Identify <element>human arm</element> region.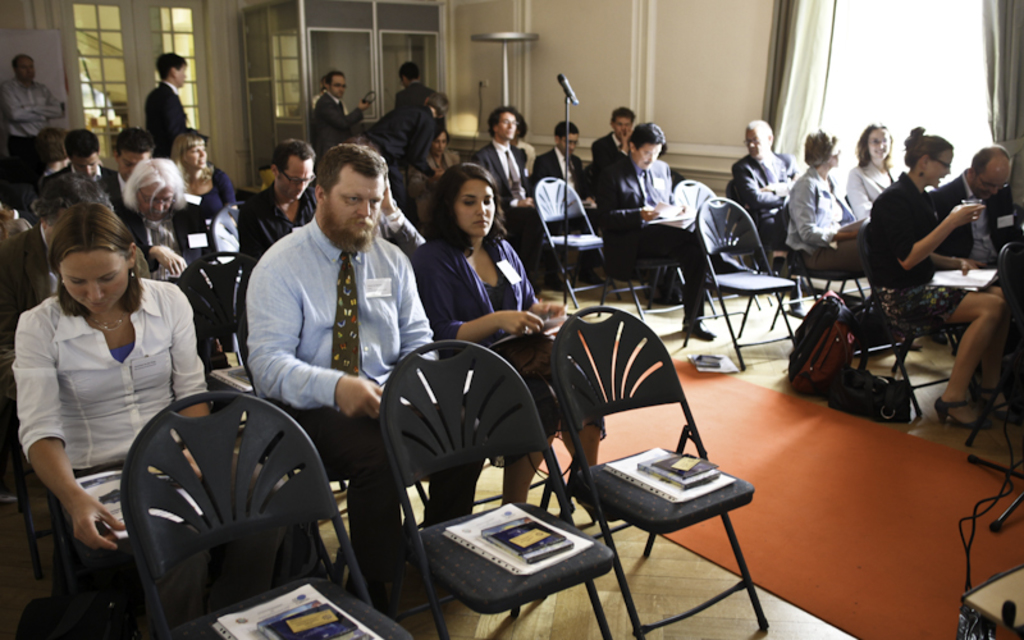
Region: [792, 179, 863, 244].
